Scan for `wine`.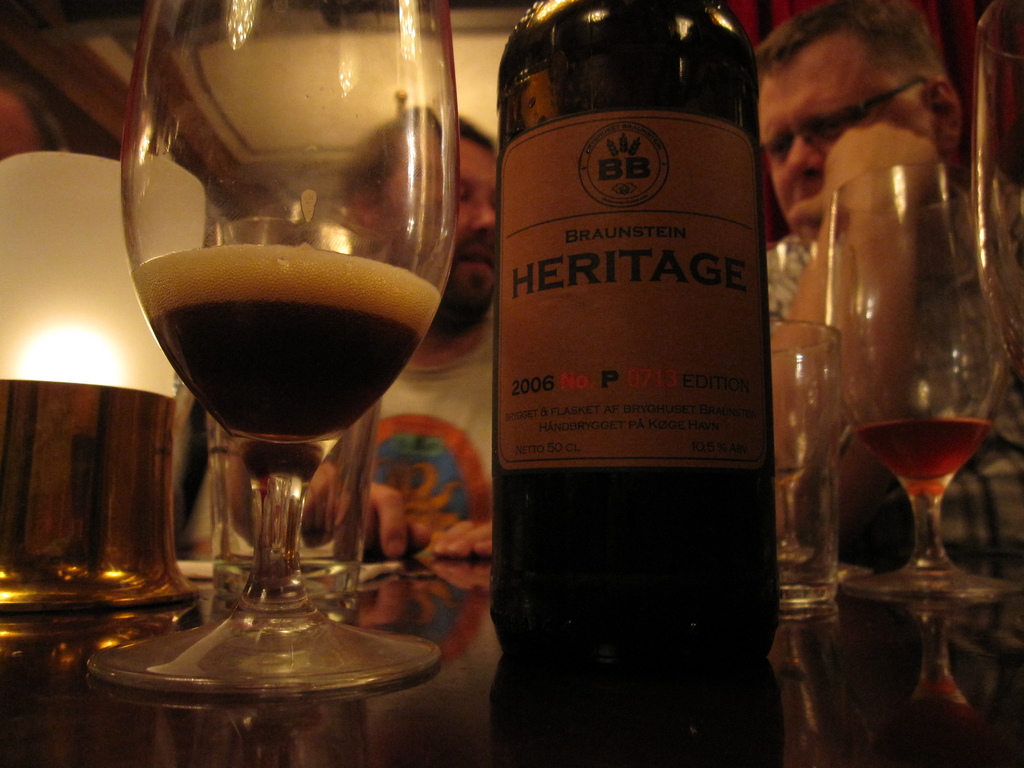
Scan result: select_region(493, 0, 774, 668).
